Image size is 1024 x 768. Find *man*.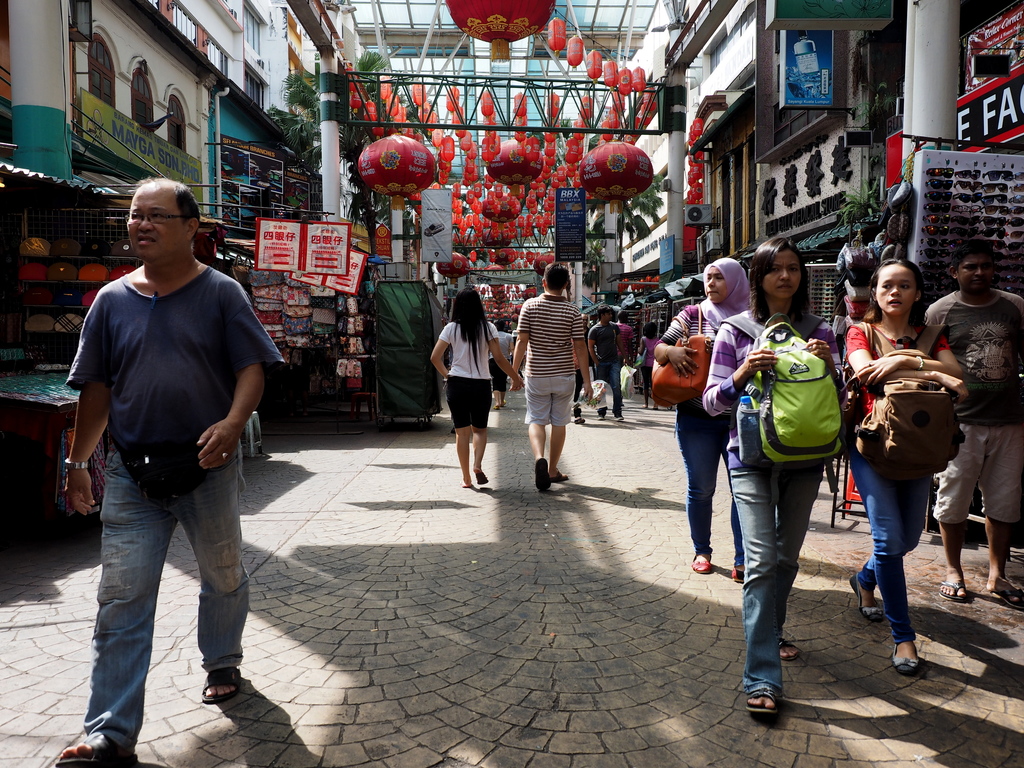
detection(54, 181, 275, 749).
